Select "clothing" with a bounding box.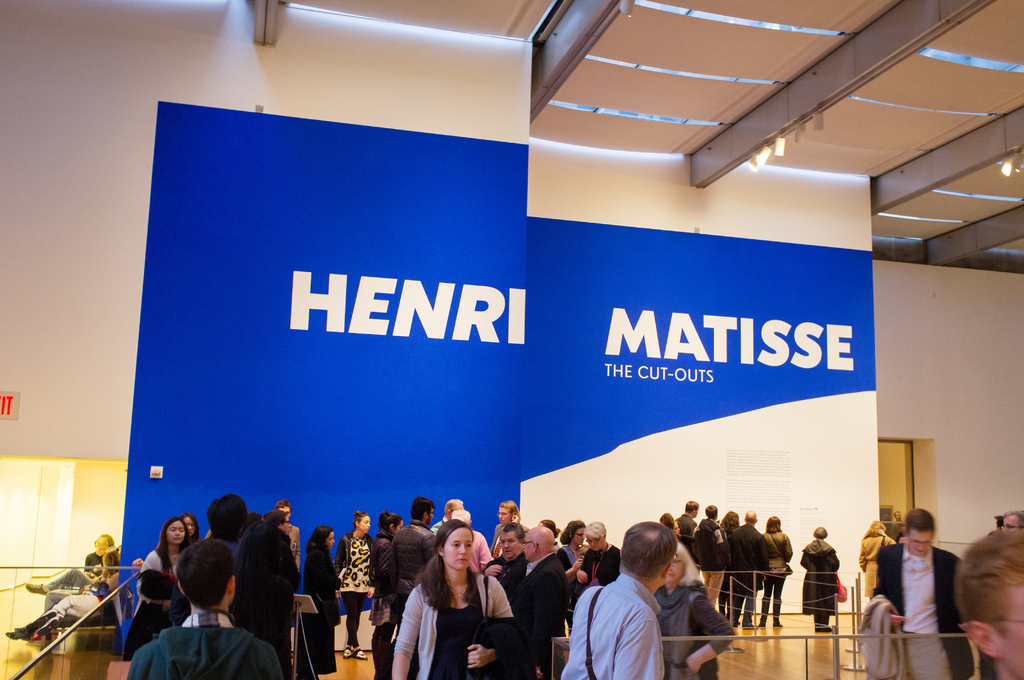
x1=372 y1=531 x2=400 y2=668.
